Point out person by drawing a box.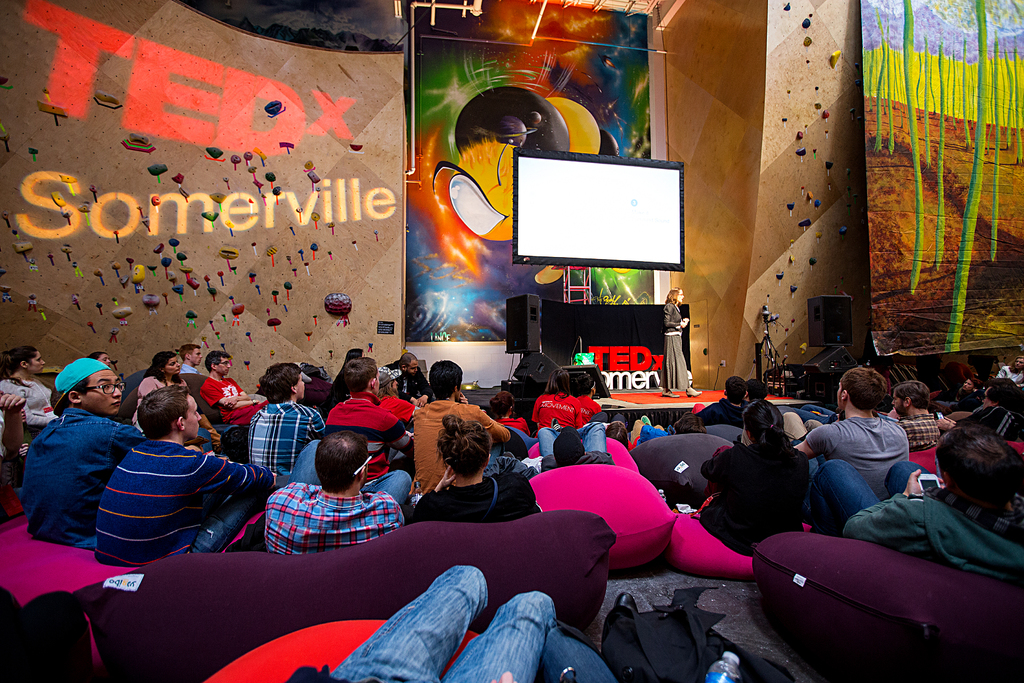
crop(91, 386, 284, 569).
